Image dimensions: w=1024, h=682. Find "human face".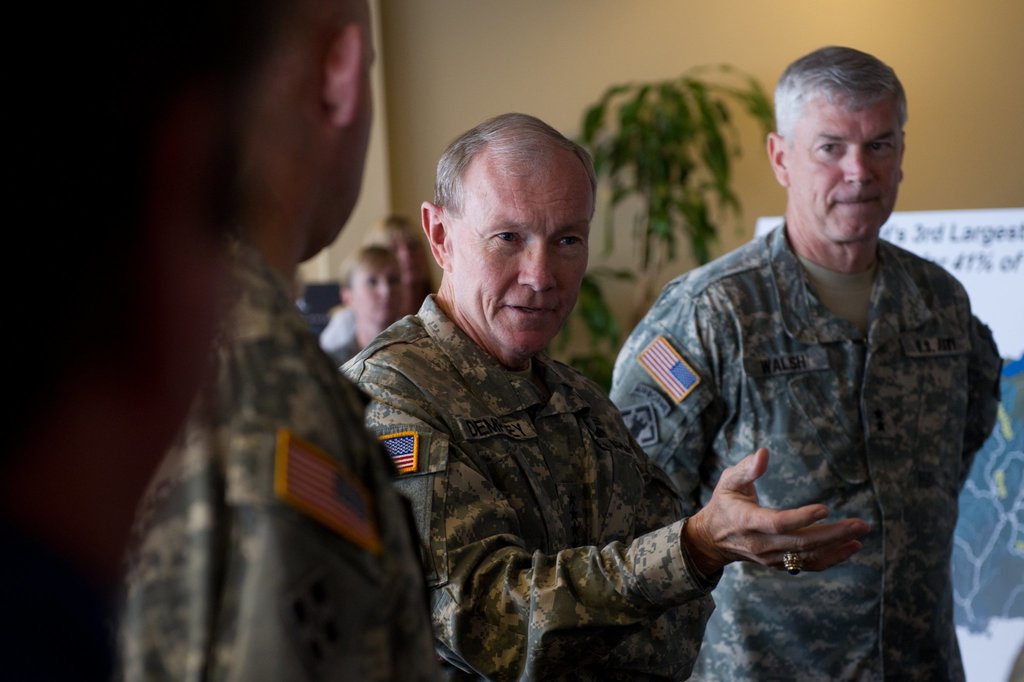
(354, 266, 399, 331).
